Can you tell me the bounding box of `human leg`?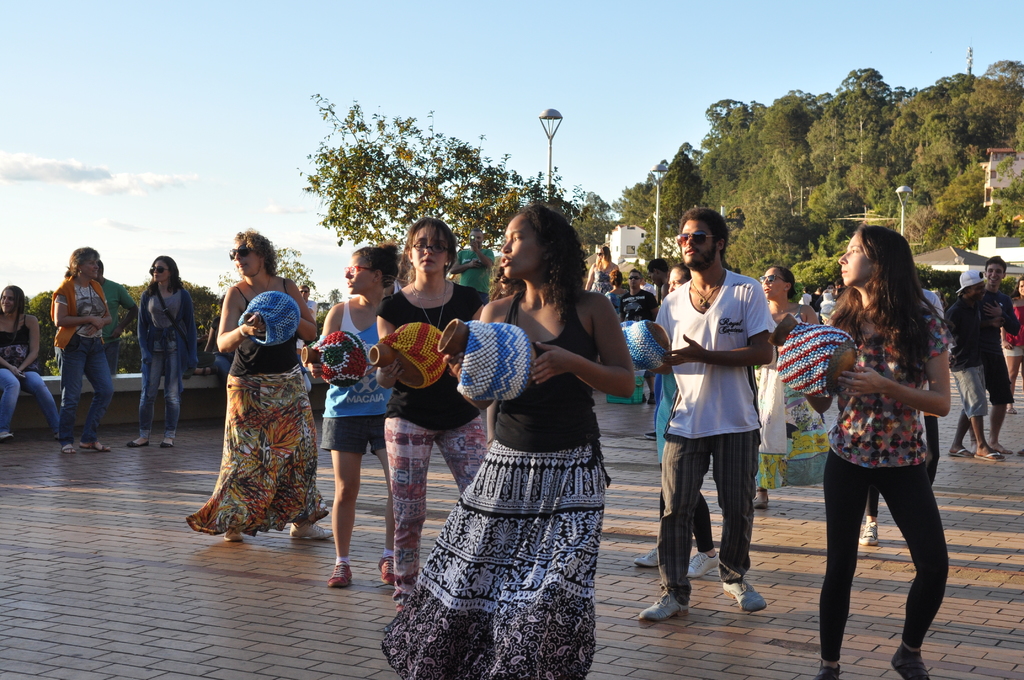
BBox(874, 469, 948, 679).
